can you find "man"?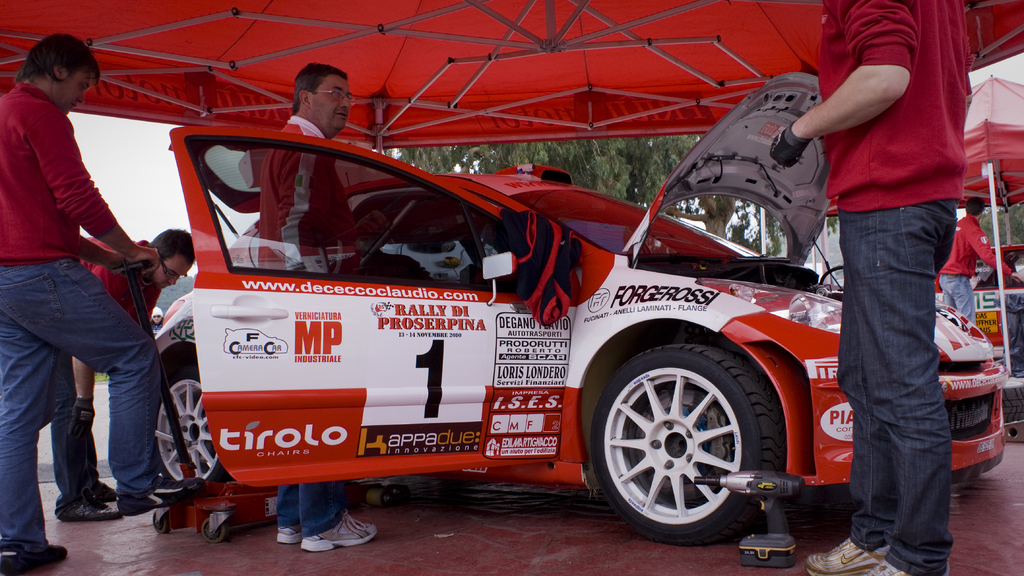
Yes, bounding box: [x1=51, y1=223, x2=196, y2=539].
